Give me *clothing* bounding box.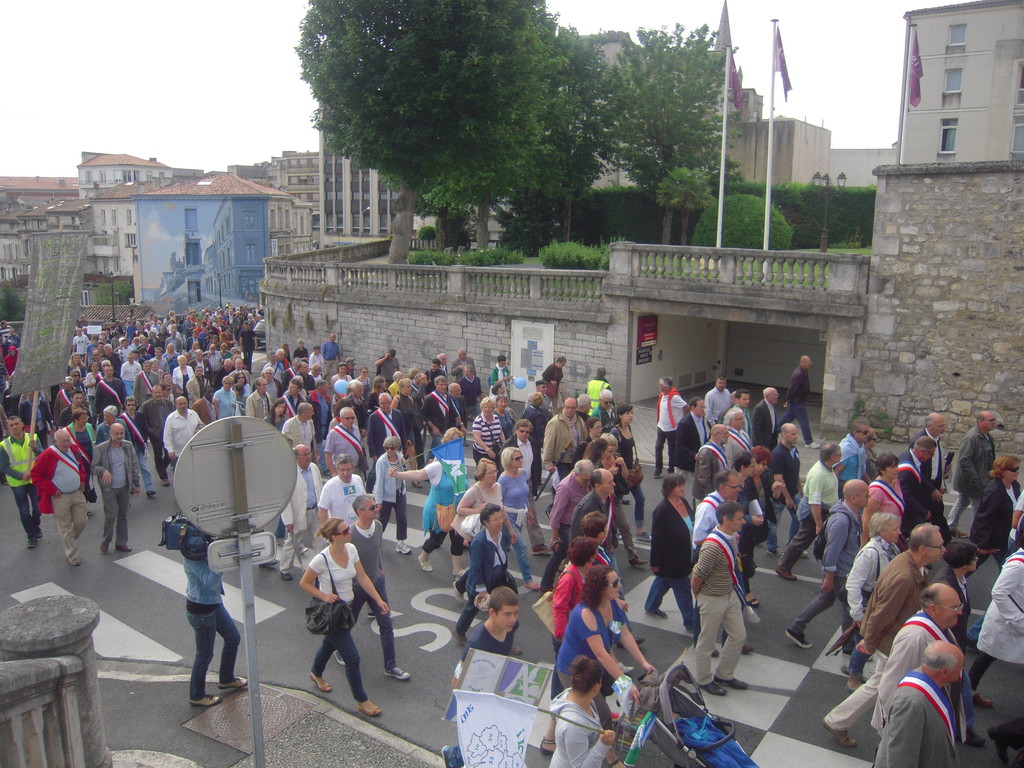
Rect(372, 447, 409, 547).
